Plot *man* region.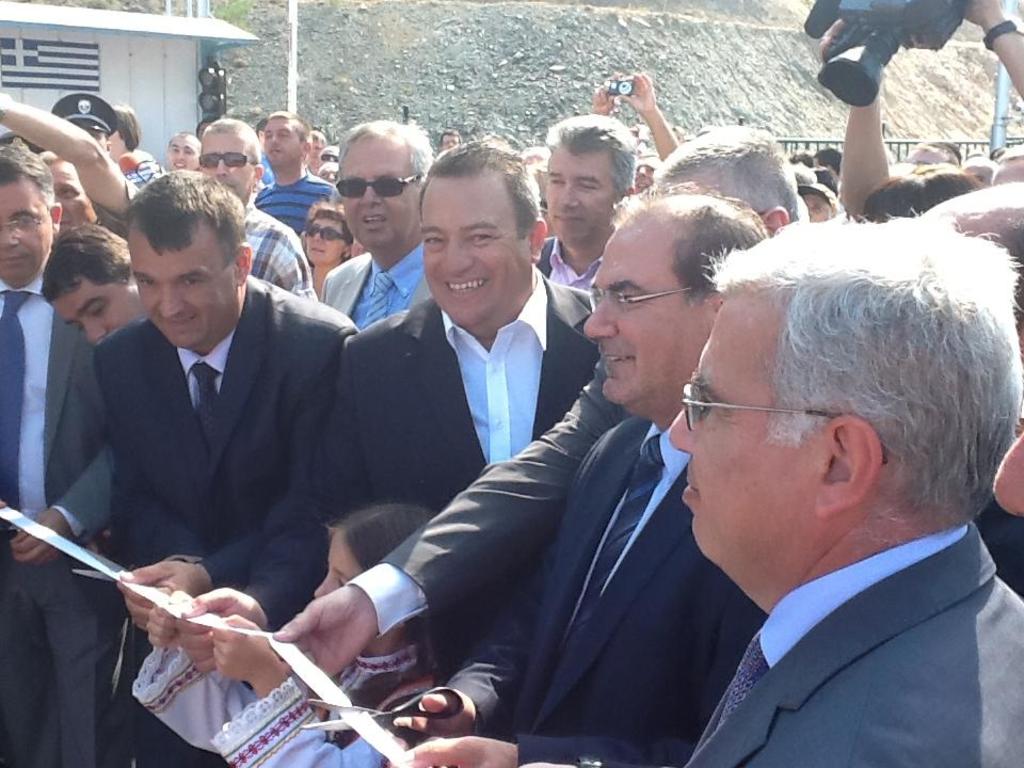
Plotted at 42,211,153,349.
